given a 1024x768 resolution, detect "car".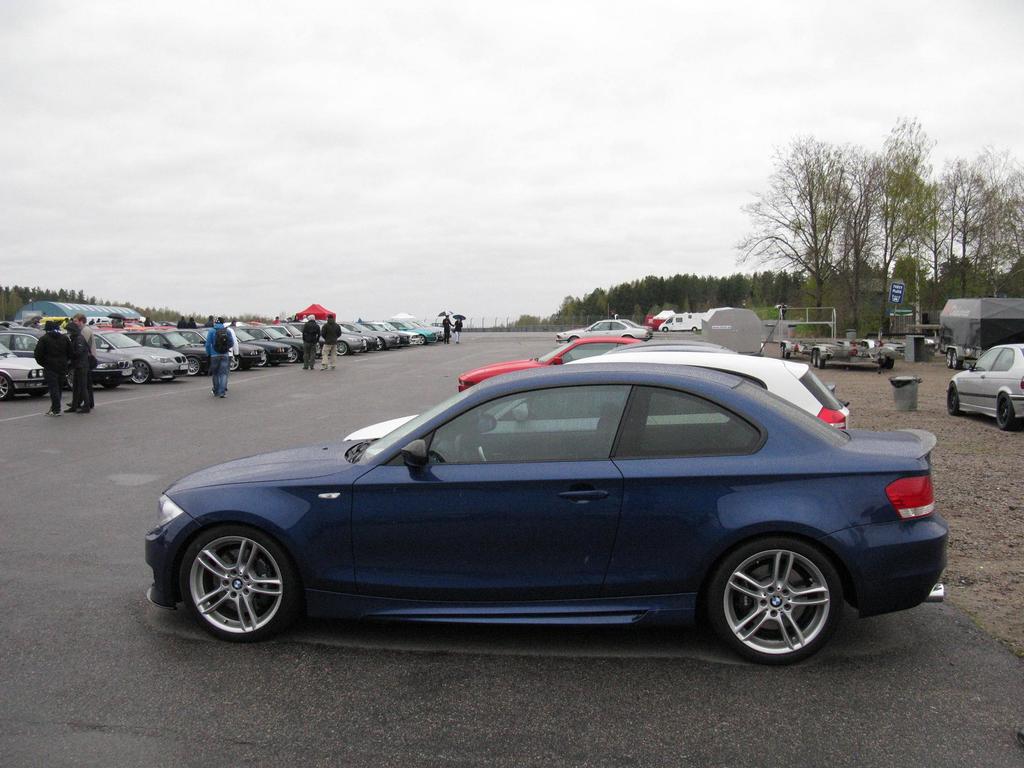
detection(115, 350, 925, 664).
